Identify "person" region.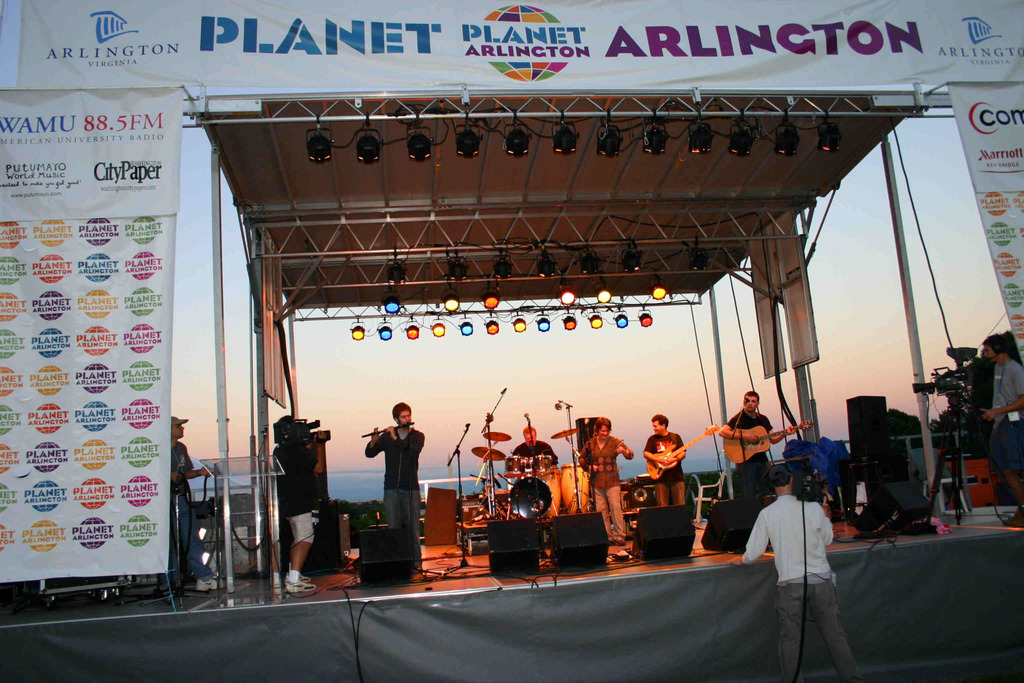
Region: BBox(712, 391, 796, 488).
